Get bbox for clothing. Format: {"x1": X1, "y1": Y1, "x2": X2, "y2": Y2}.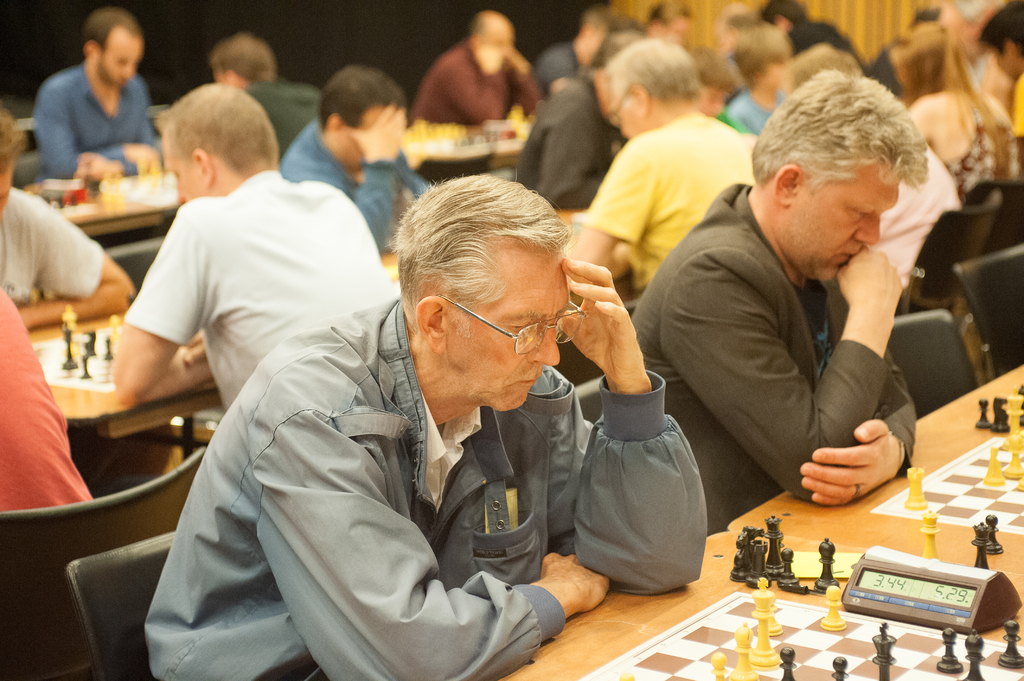
{"x1": 906, "y1": 77, "x2": 1023, "y2": 152}.
